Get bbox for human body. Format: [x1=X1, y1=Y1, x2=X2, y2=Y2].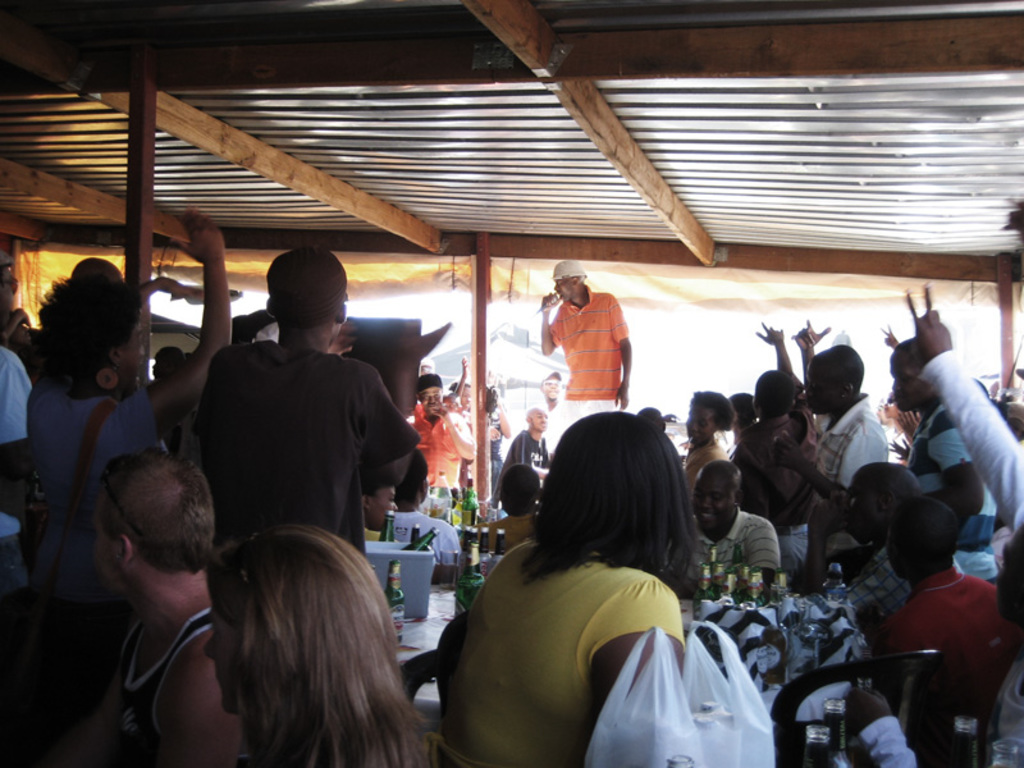
[x1=434, y1=428, x2=735, y2=758].
